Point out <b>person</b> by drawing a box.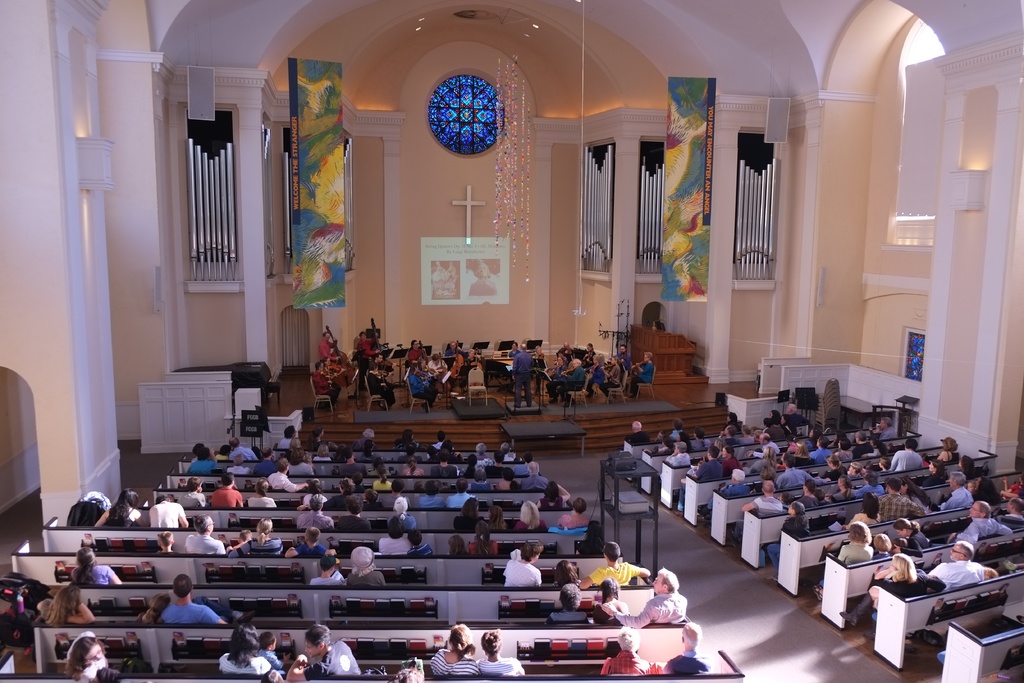
BBox(315, 358, 341, 407).
